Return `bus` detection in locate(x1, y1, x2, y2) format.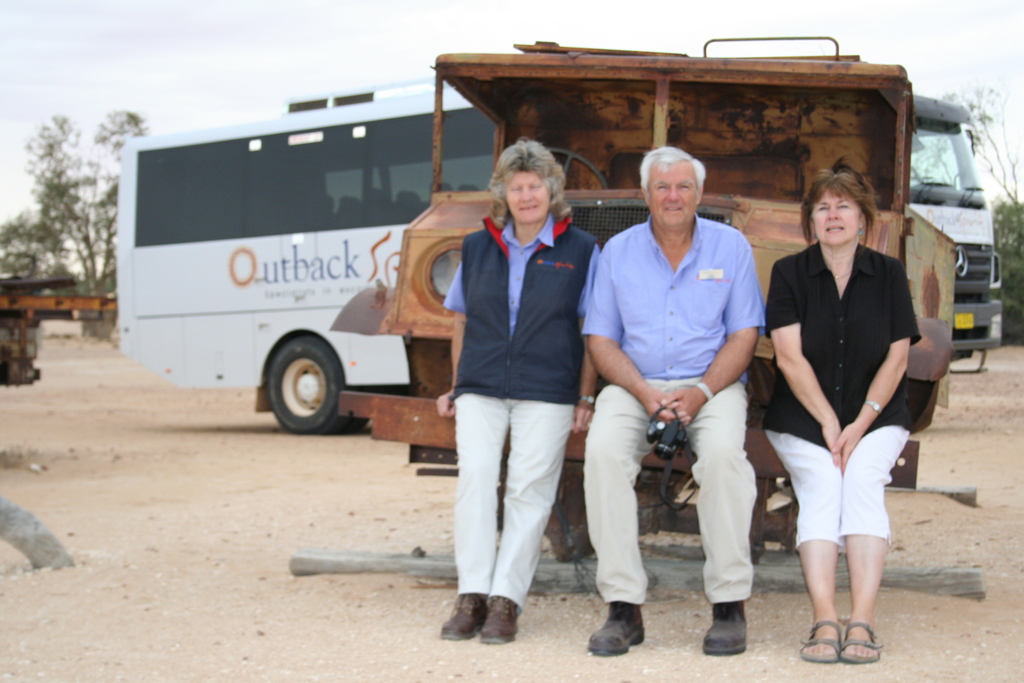
locate(117, 66, 1007, 436).
